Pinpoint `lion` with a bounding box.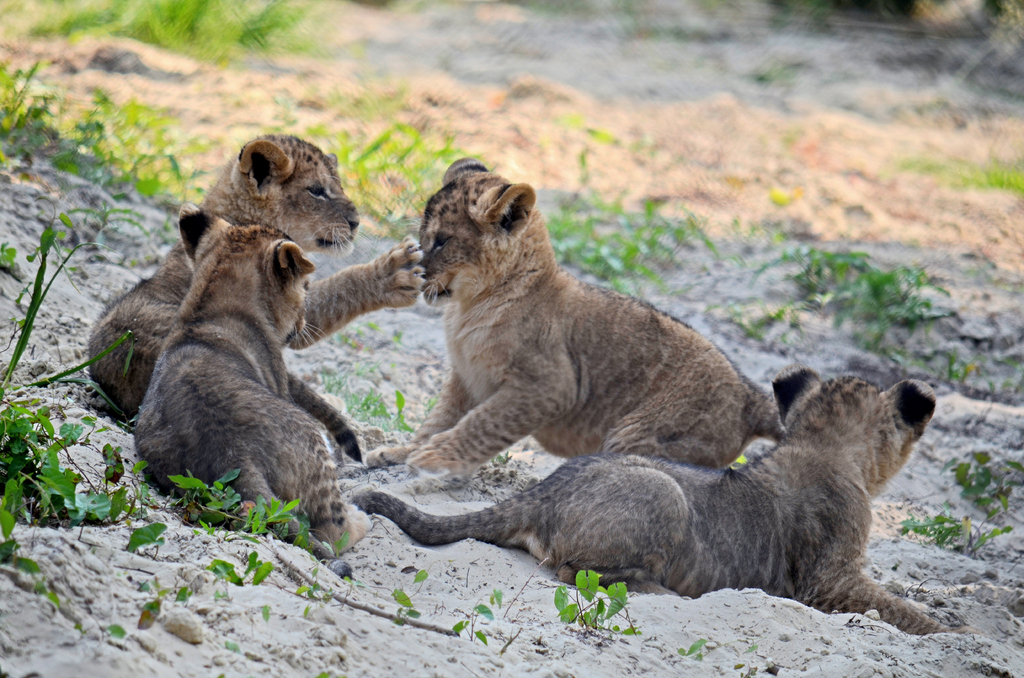
select_region(135, 202, 372, 577).
